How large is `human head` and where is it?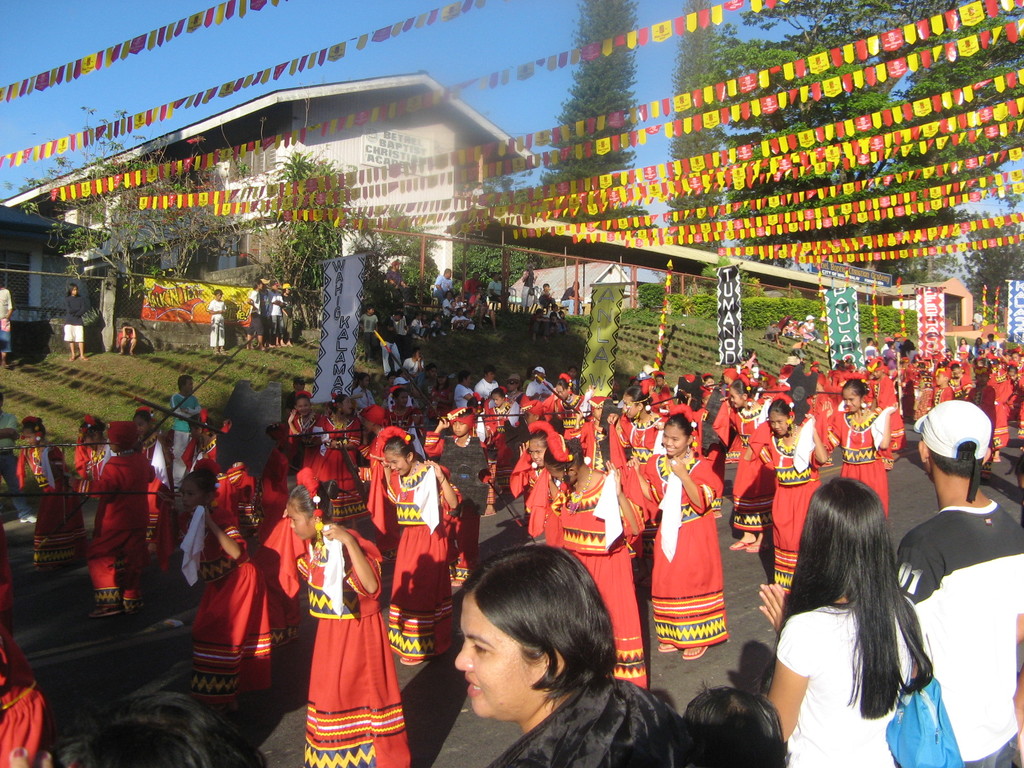
Bounding box: Rect(281, 280, 292, 293).
